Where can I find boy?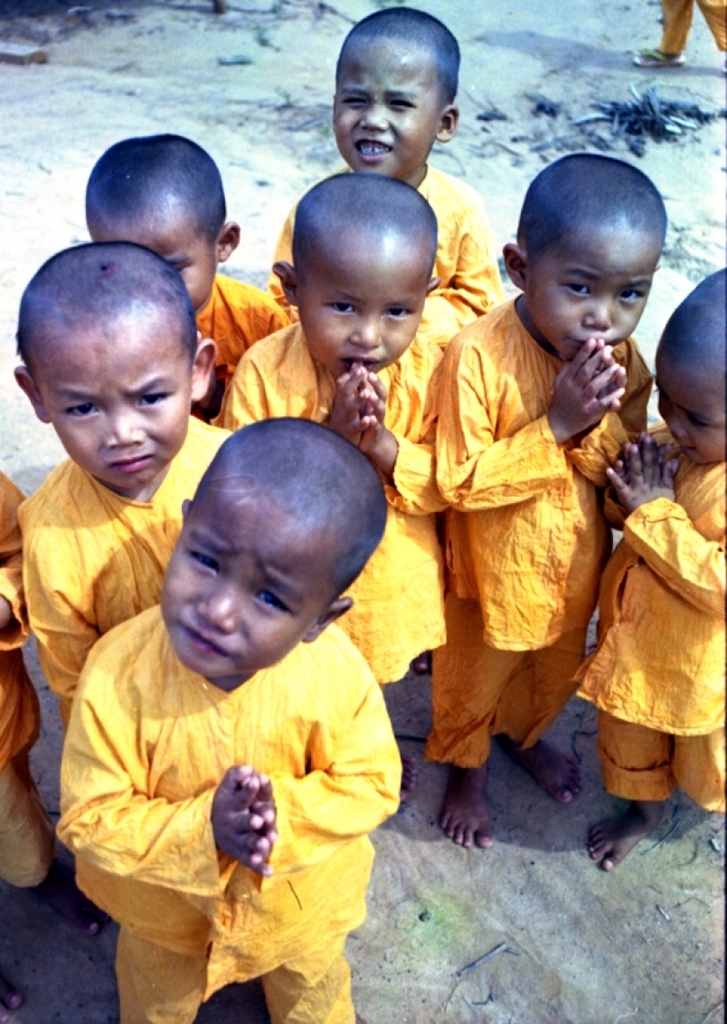
You can find it at bbox=[6, 240, 243, 747].
